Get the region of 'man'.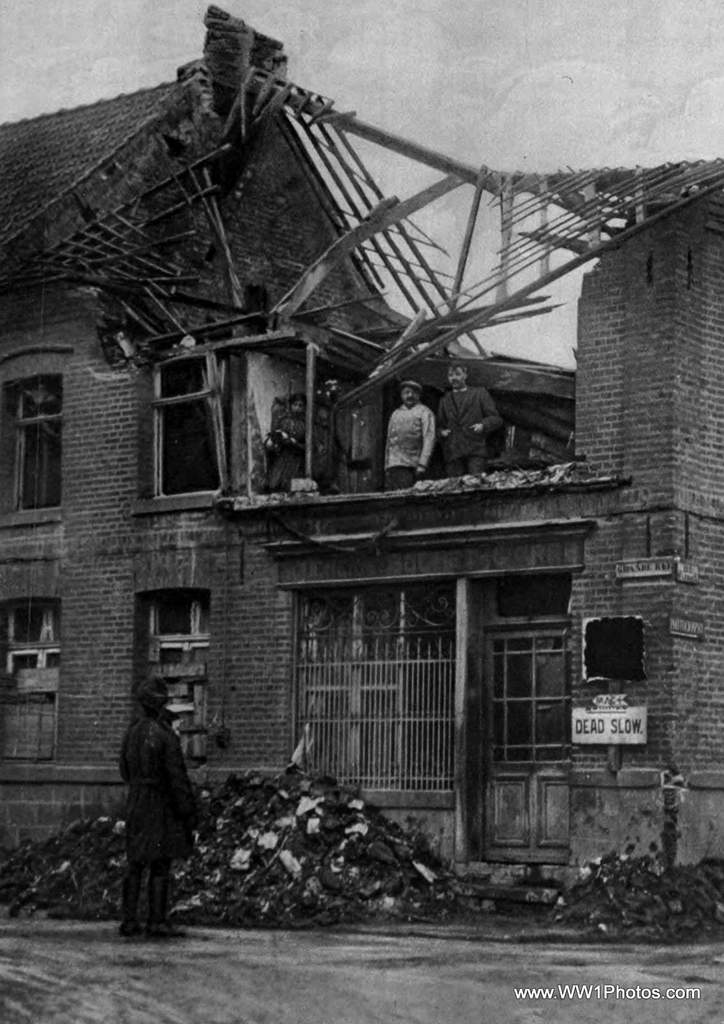
(left=107, top=680, right=202, bottom=940).
